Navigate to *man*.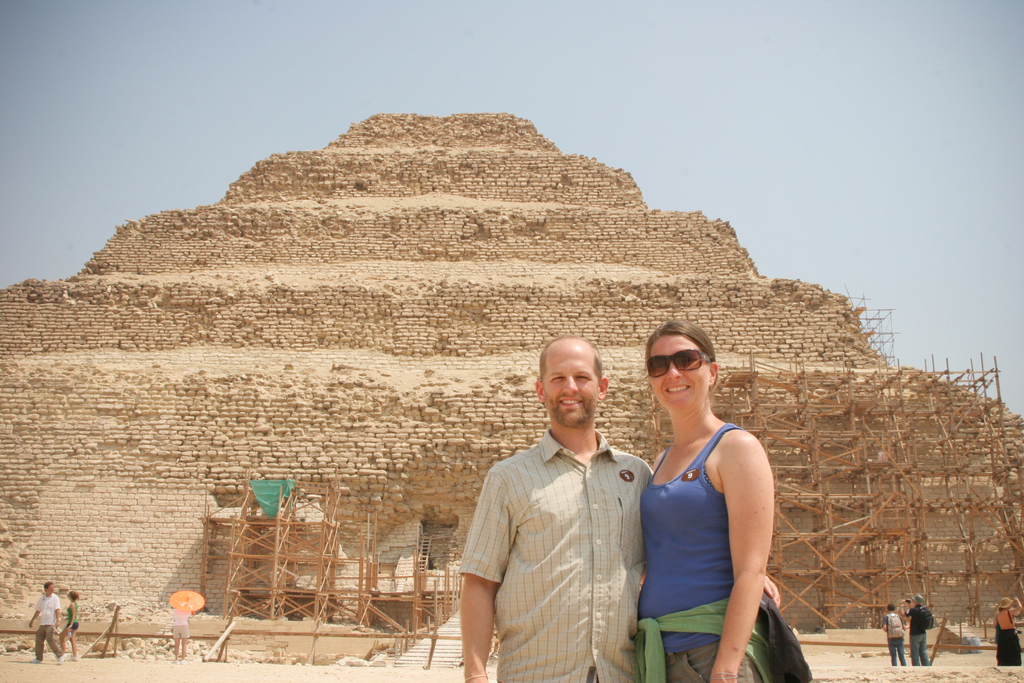
Navigation target: {"left": 456, "top": 332, "right": 782, "bottom": 682}.
